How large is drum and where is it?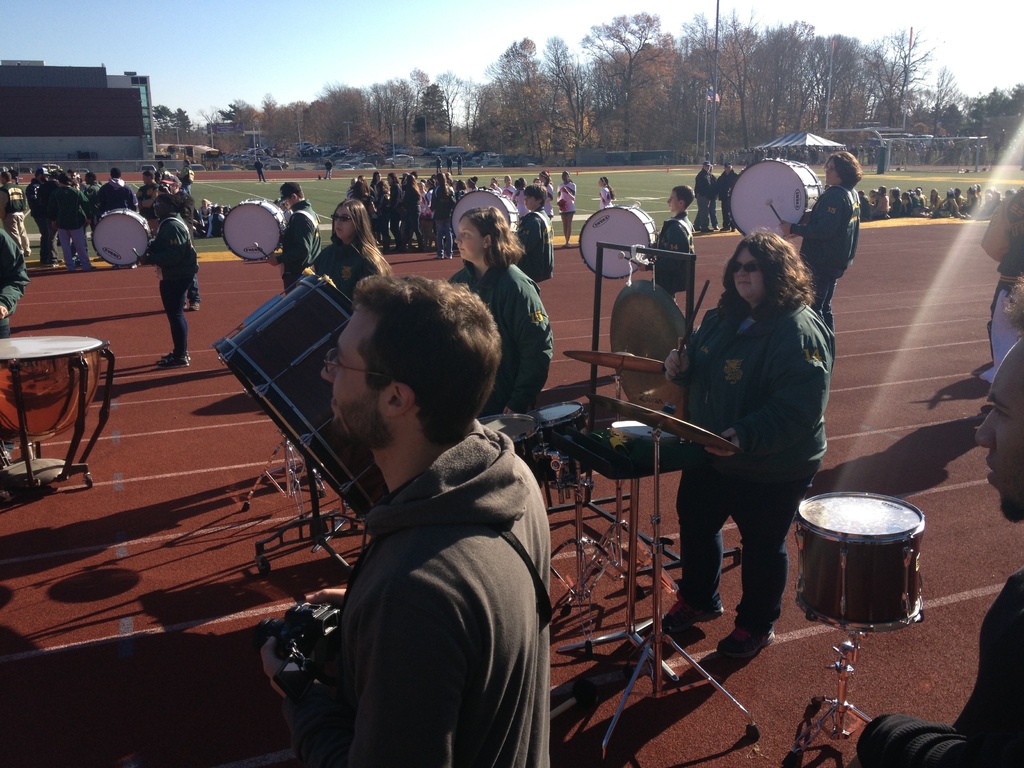
Bounding box: Rect(532, 401, 589, 476).
